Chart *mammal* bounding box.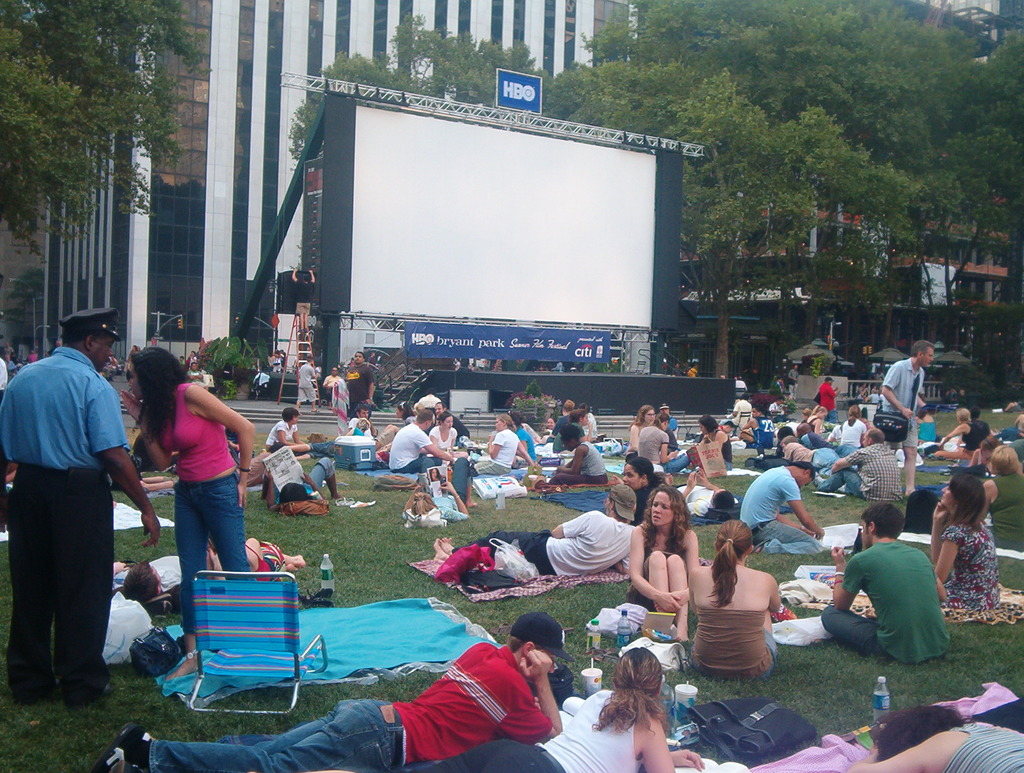
Charted: box=[260, 404, 315, 456].
